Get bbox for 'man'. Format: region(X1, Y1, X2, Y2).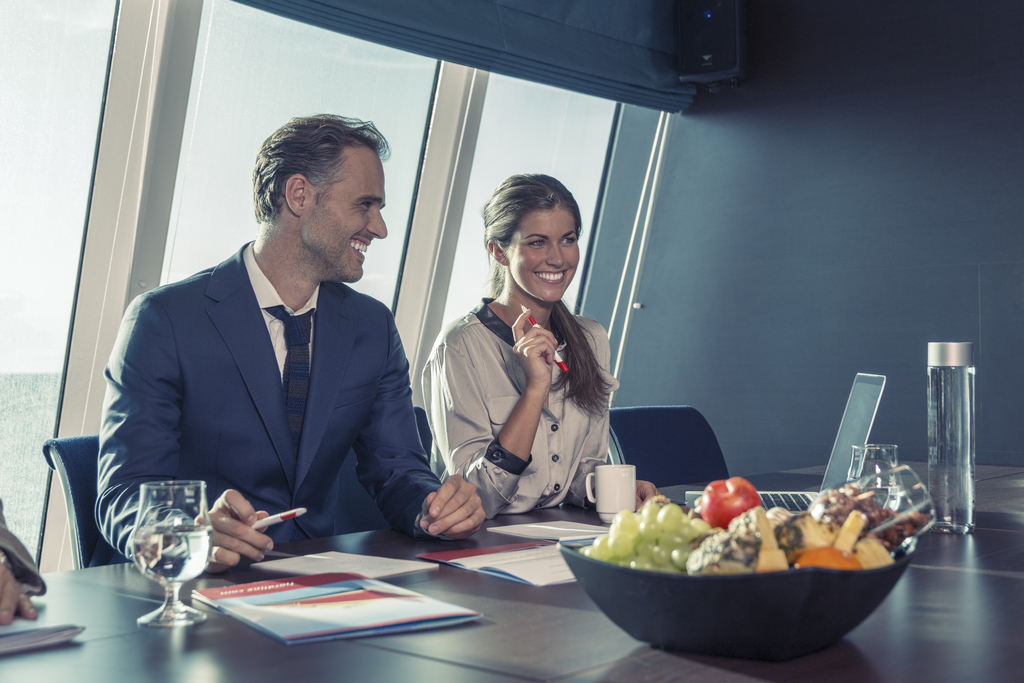
region(100, 114, 449, 598).
